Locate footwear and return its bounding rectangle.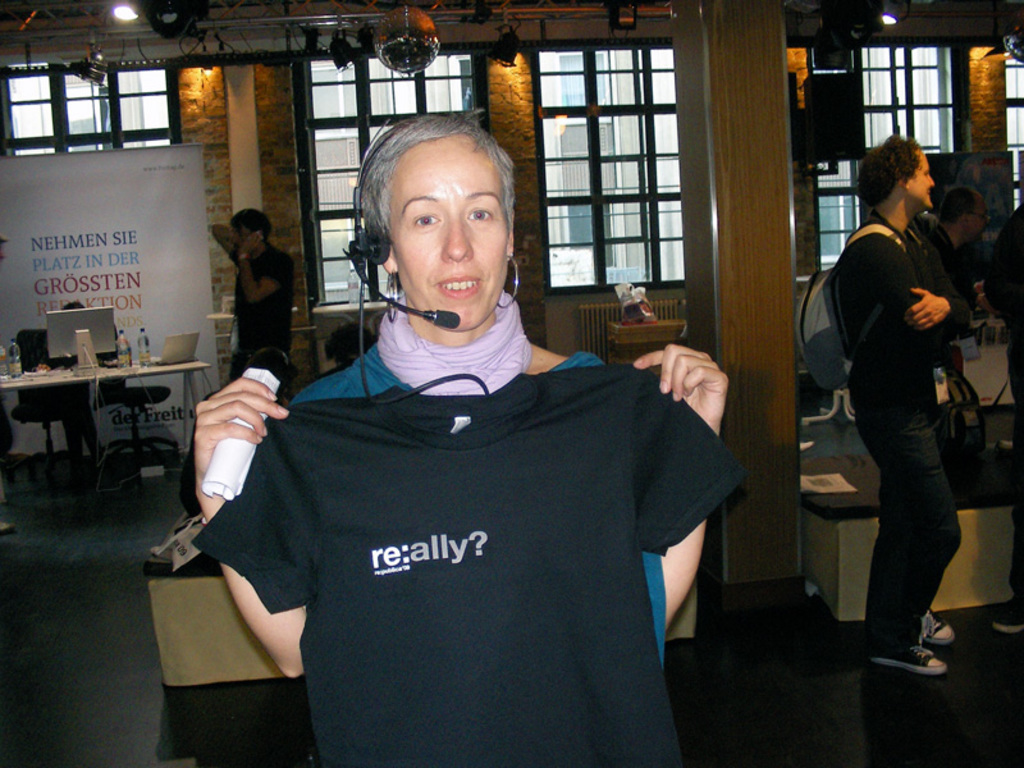
{"left": 876, "top": 637, "right": 948, "bottom": 672}.
